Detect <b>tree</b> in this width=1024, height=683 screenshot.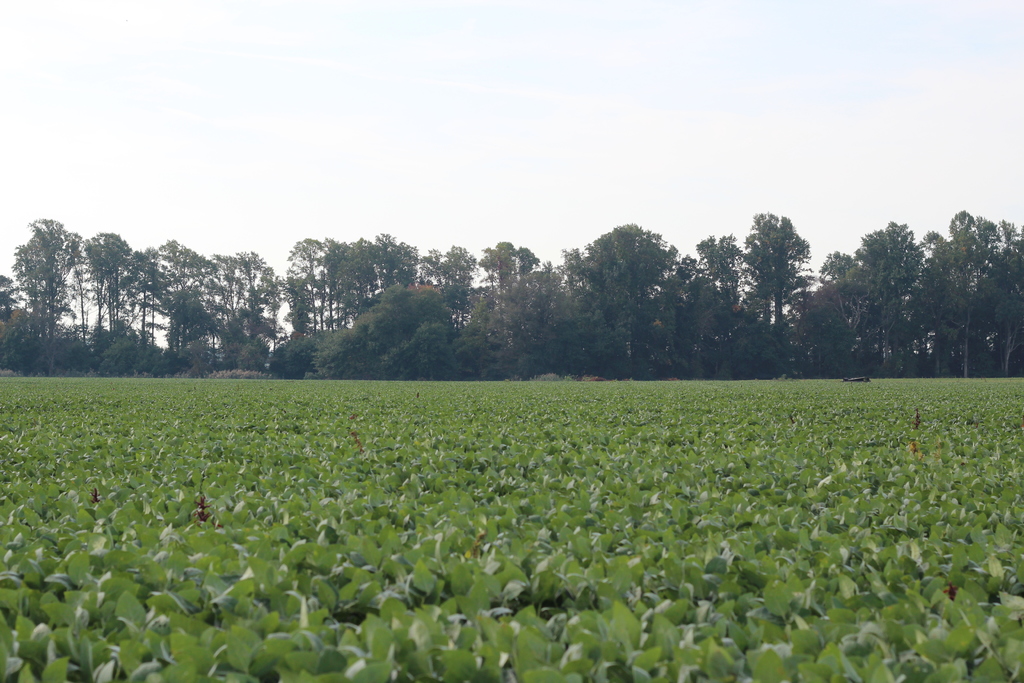
Detection: 735/201/829/346.
